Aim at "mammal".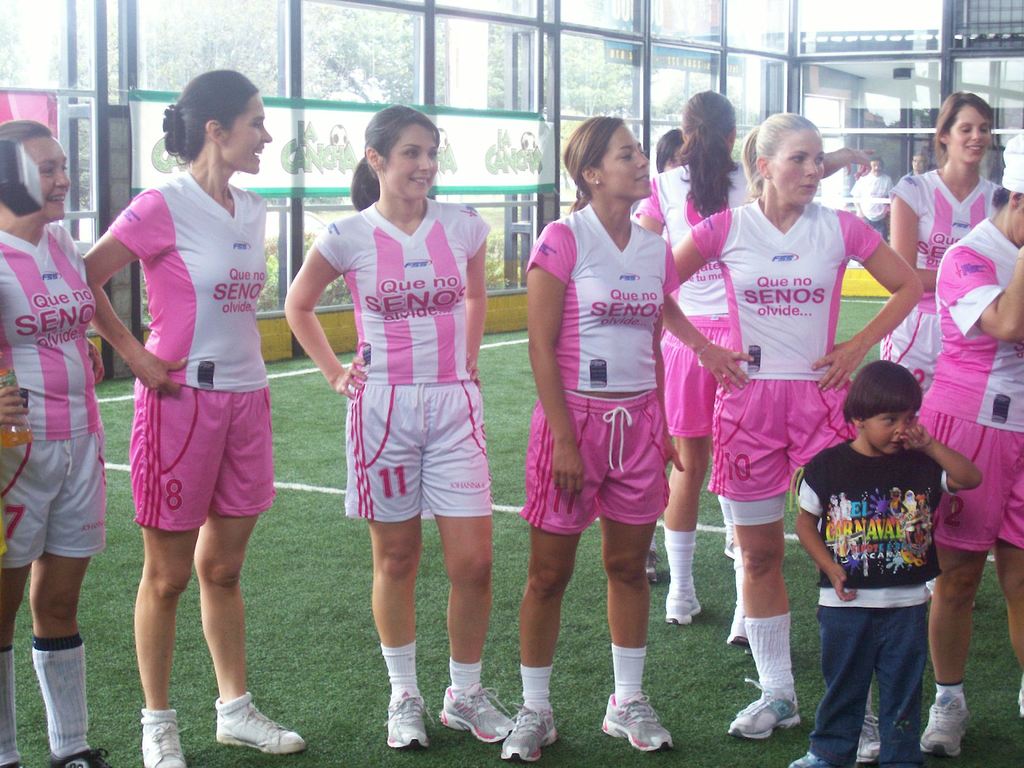
Aimed at region(500, 111, 676, 767).
